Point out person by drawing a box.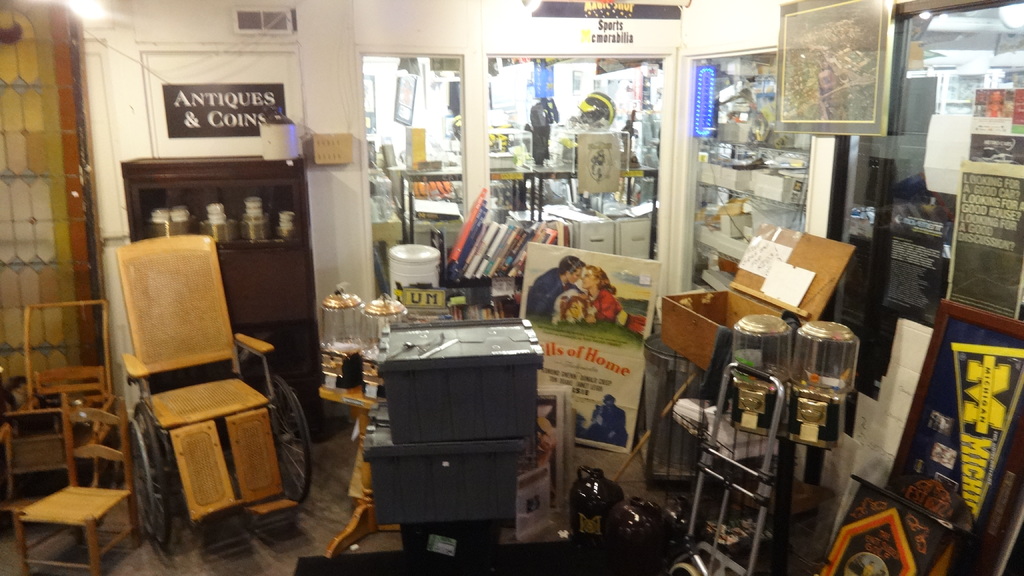
524, 250, 589, 326.
